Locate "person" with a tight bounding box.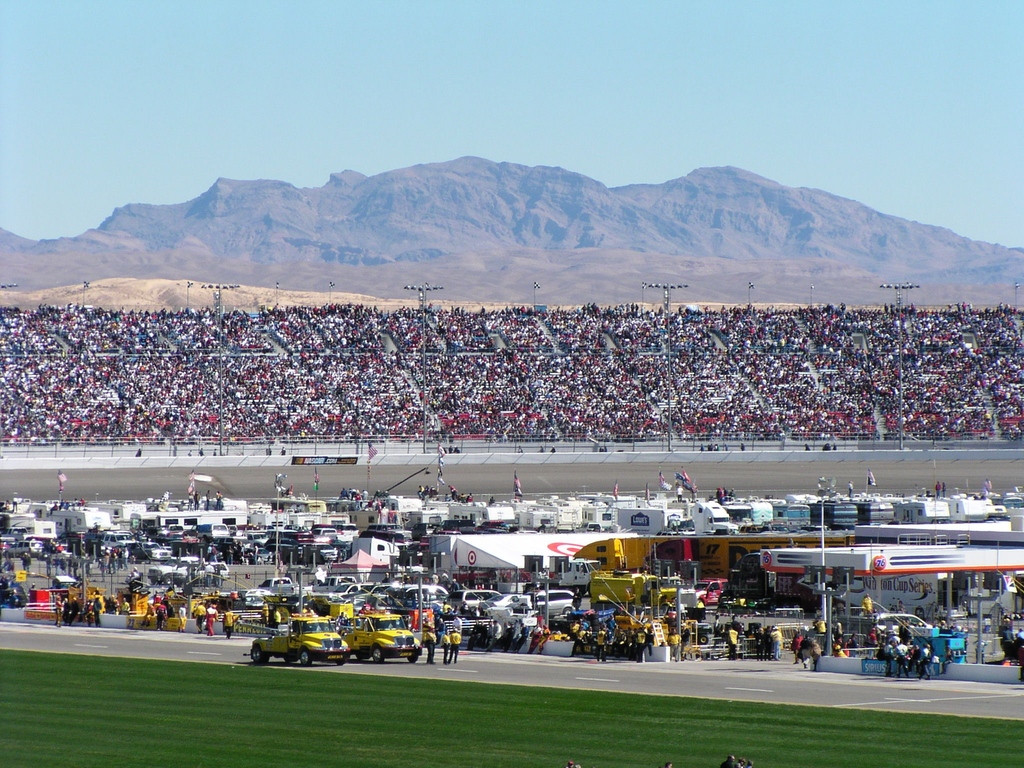
x1=771 y1=627 x2=781 y2=657.
